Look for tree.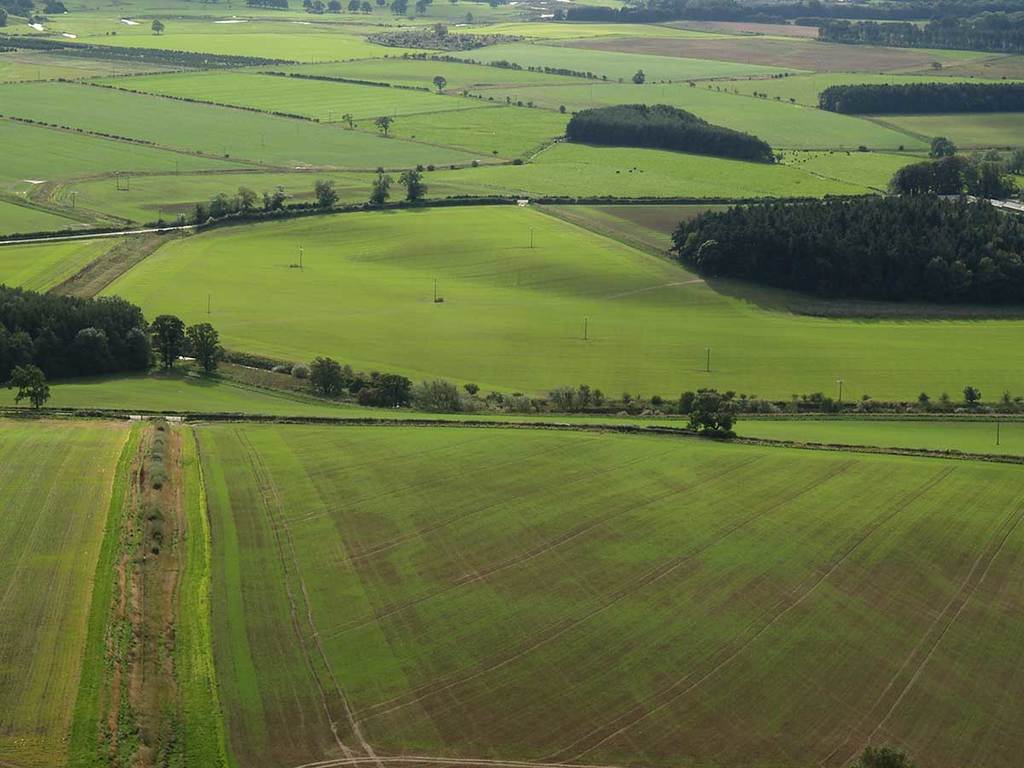
Found: [left=341, top=113, right=355, bottom=129].
